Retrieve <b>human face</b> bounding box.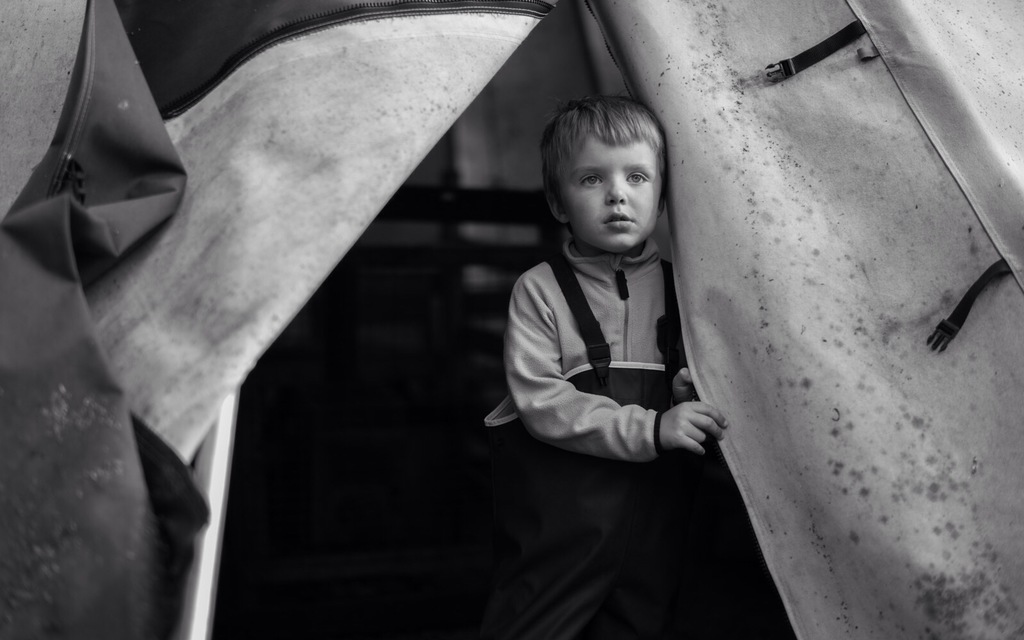
Bounding box: rect(554, 131, 664, 246).
